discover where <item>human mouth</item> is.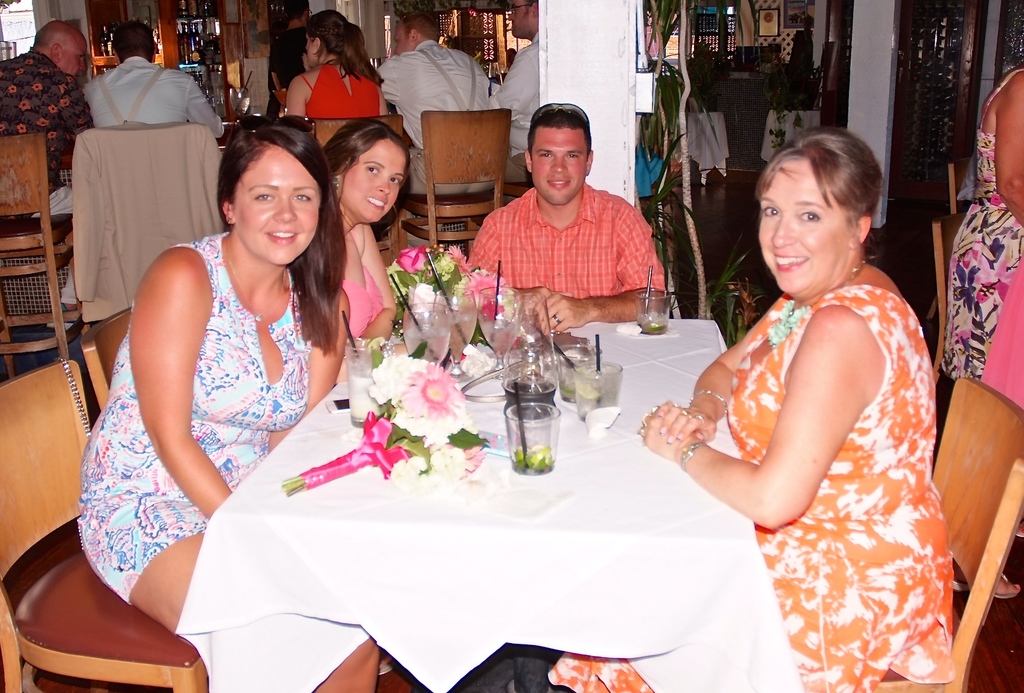
Discovered at rect(266, 231, 299, 246).
